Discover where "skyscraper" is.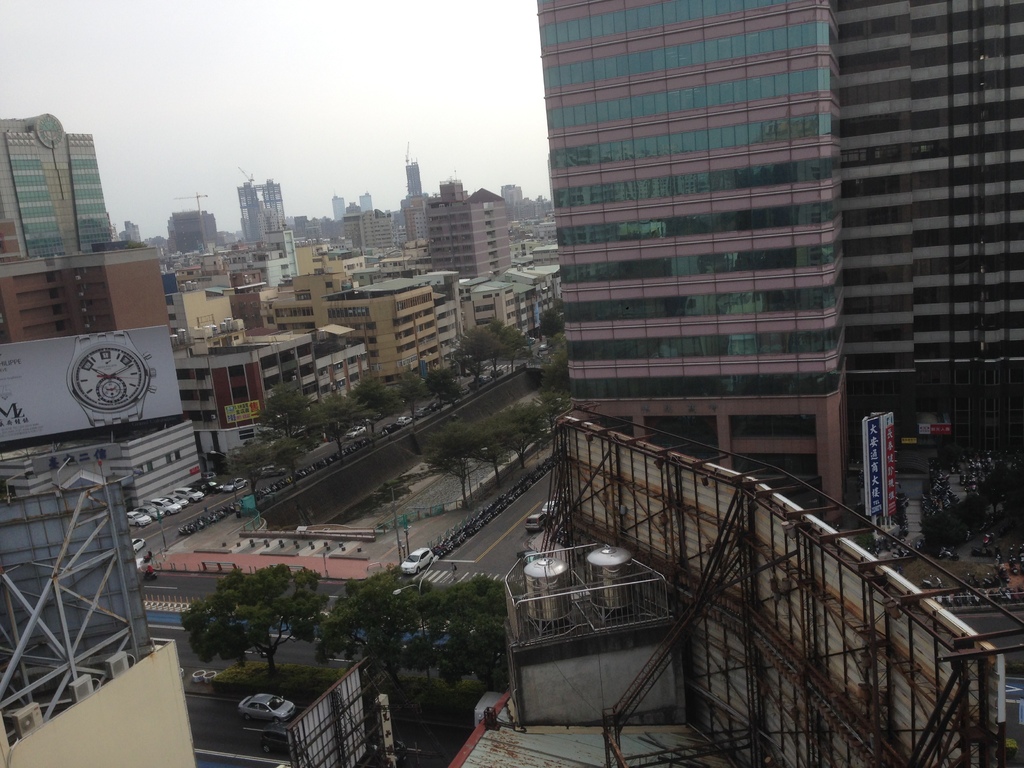
Discovered at bbox=(559, 0, 1023, 528).
